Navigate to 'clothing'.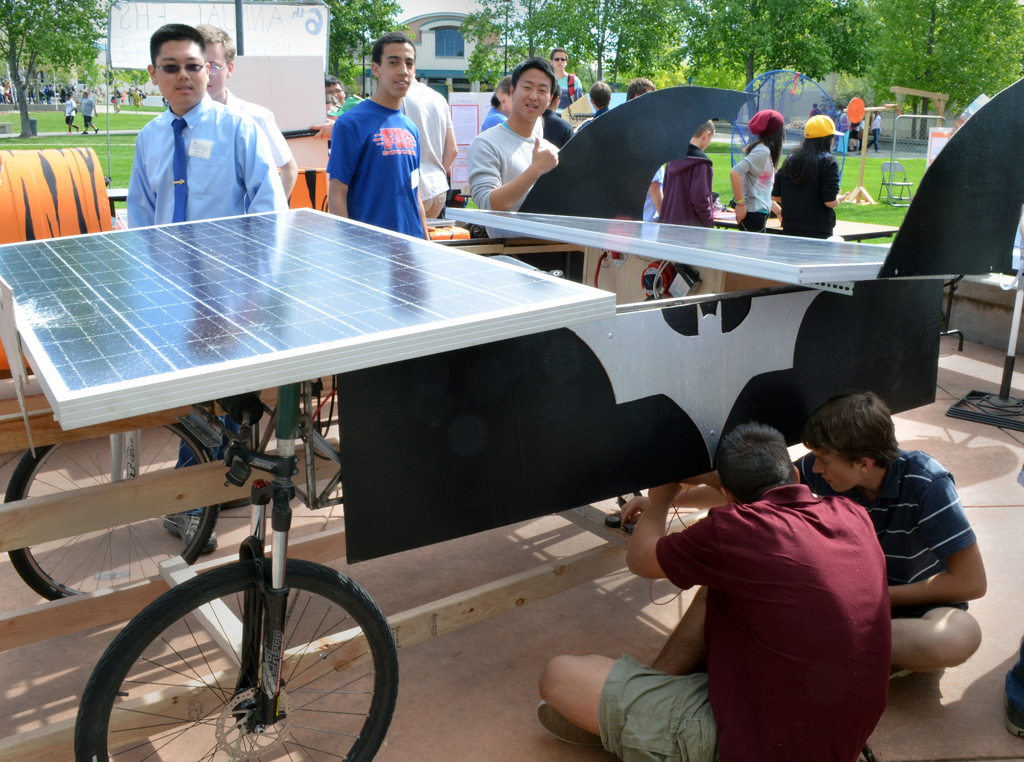
Navigation target: rect(397, 77, 454, 223).
